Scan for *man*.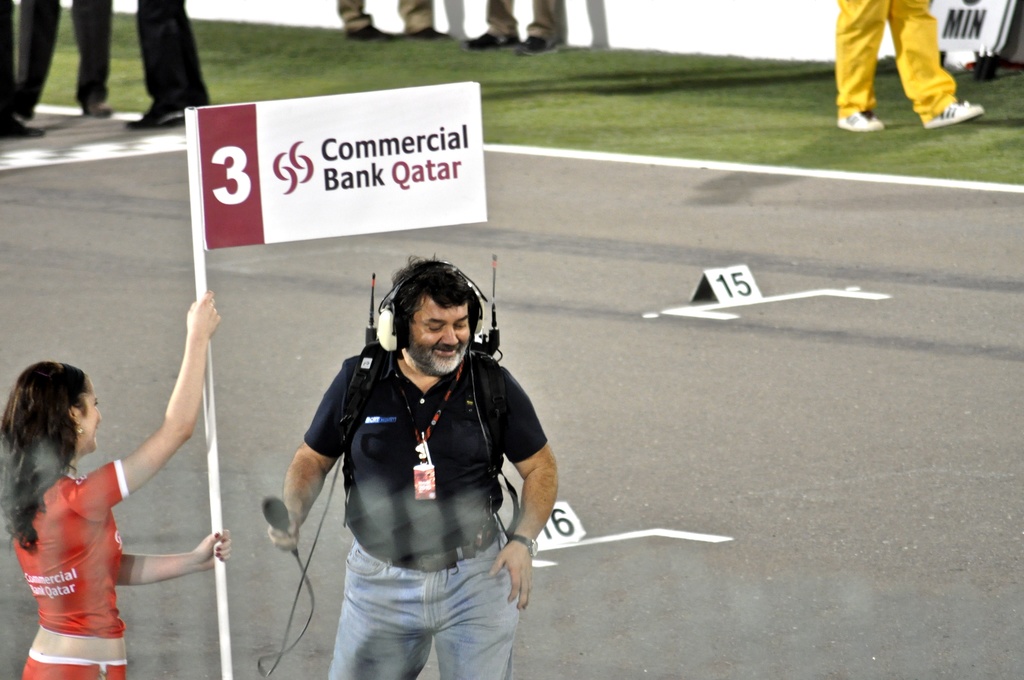
Scan result: [465, 0, 557, 54].
